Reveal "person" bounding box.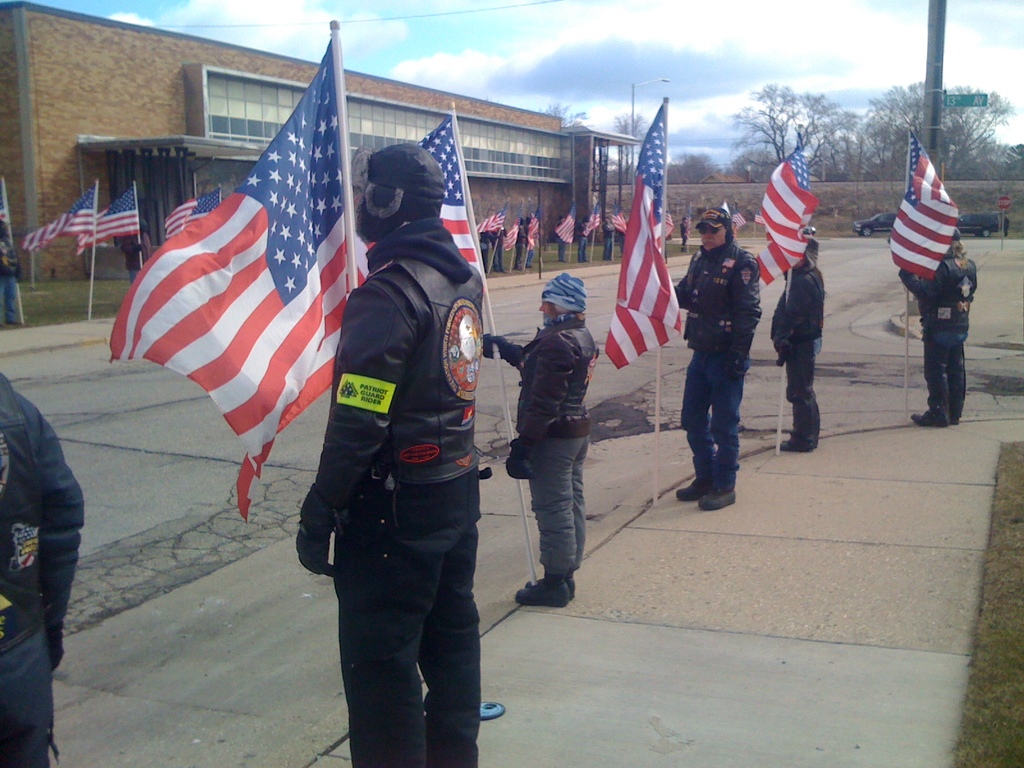
Revealed: <bbox>579, 214, 589, 262</bbox>.
